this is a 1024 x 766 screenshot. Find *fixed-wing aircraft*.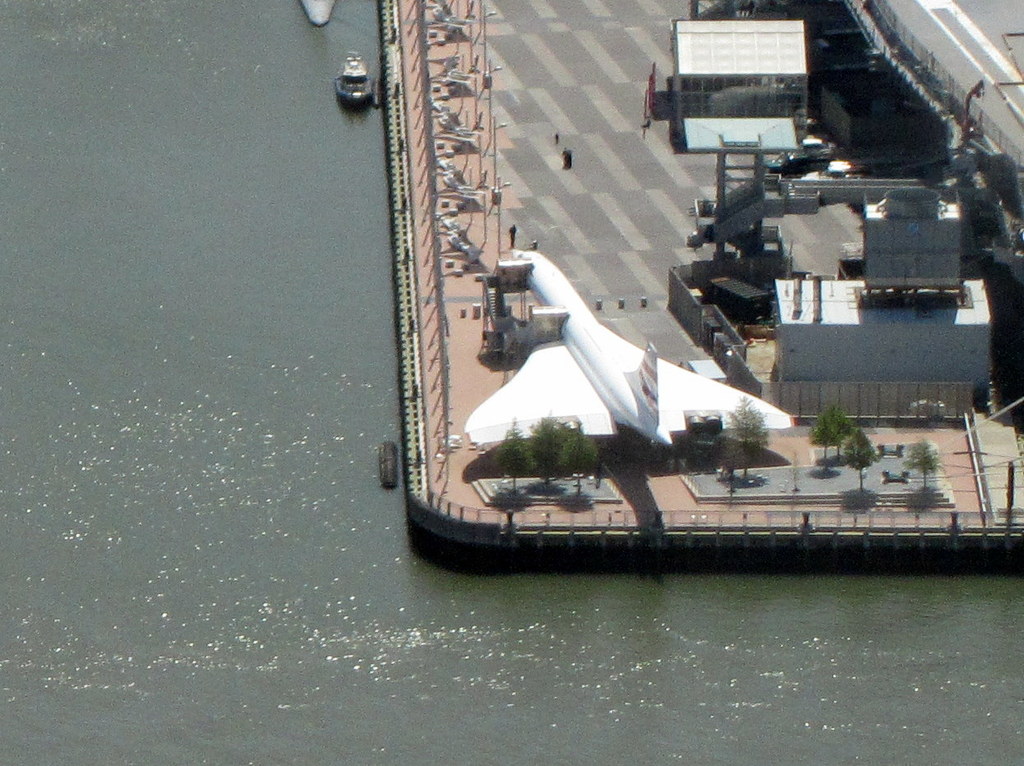
Bounding box: <region>468, 242, 790, 449</region>.
